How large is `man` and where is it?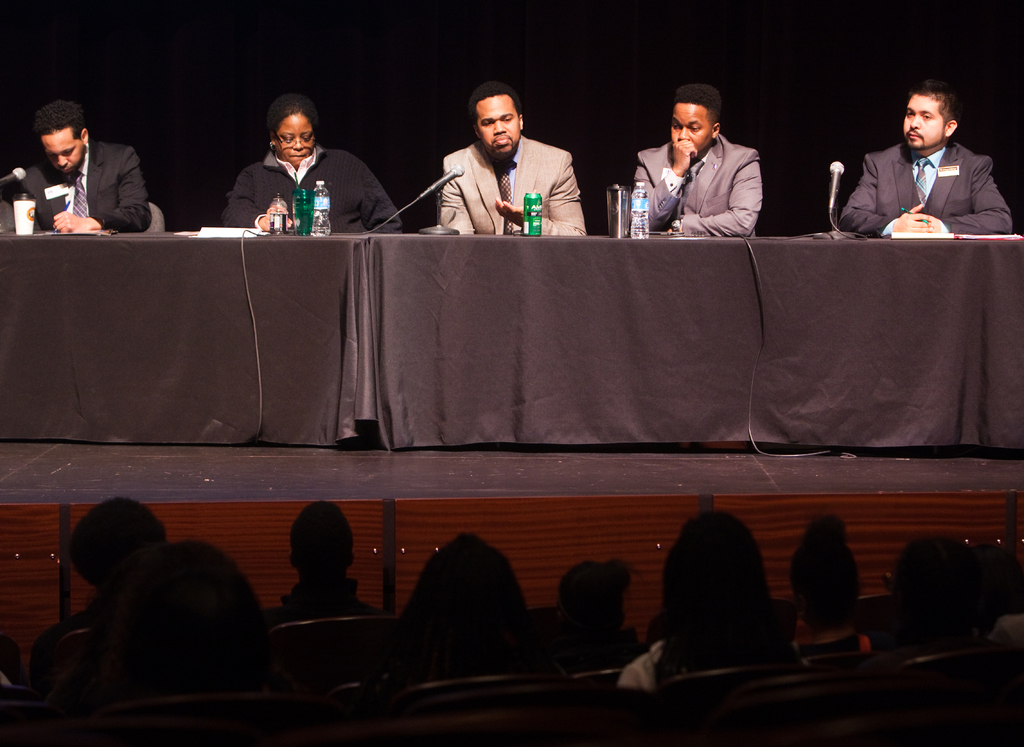
Bounding box: left=13, top=100, right=156, bottom=232.
